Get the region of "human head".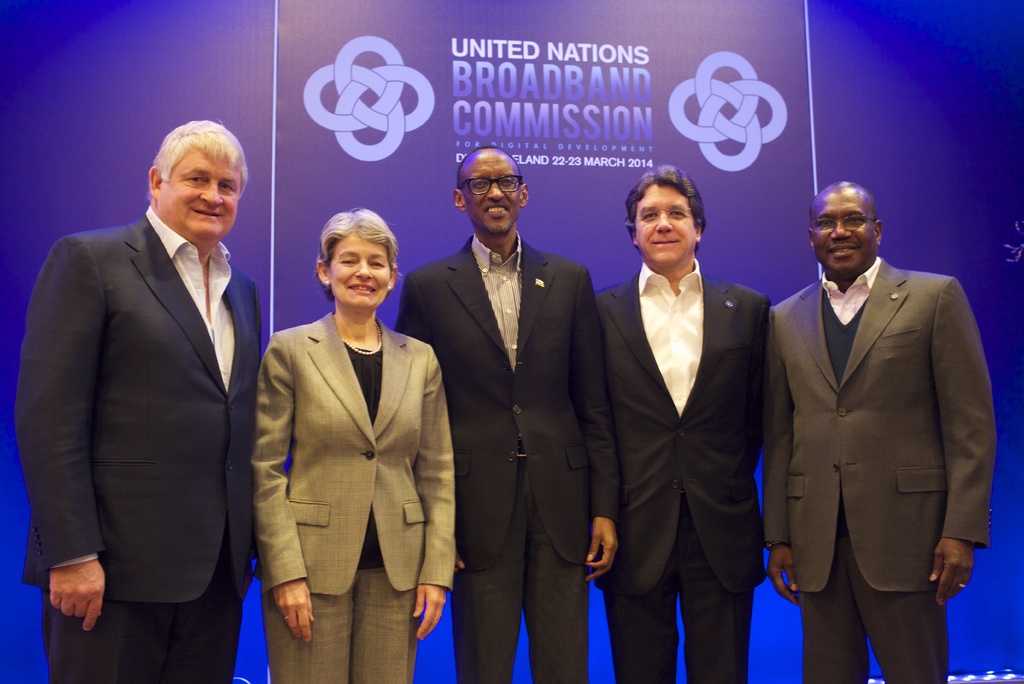
box(130, 115, 248, 241).
